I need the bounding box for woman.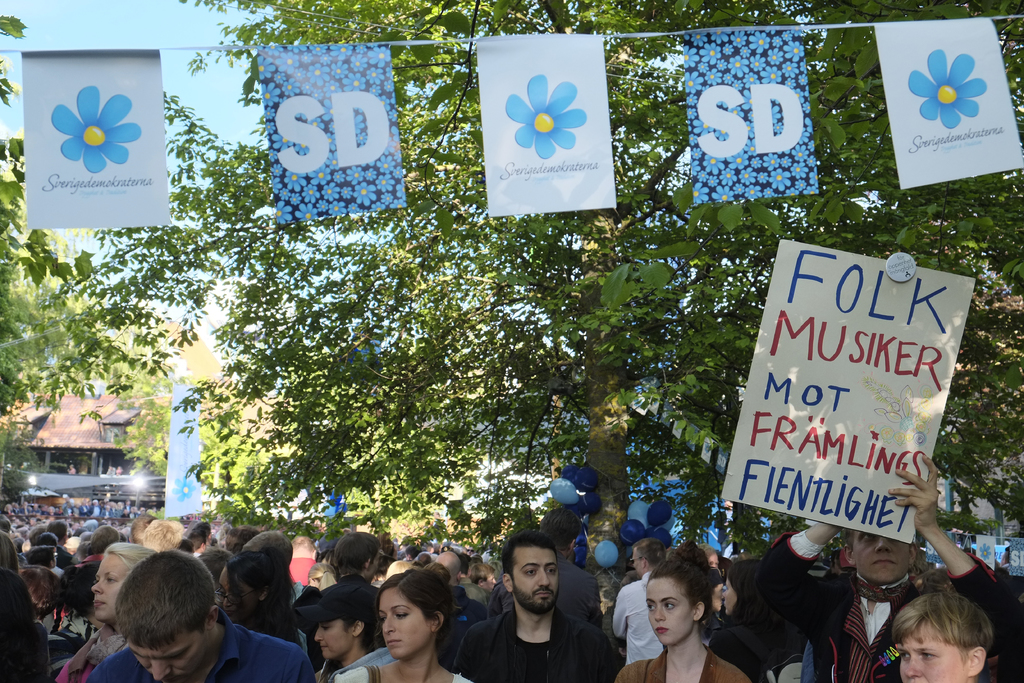
Here it is: 612:538:754:682.
